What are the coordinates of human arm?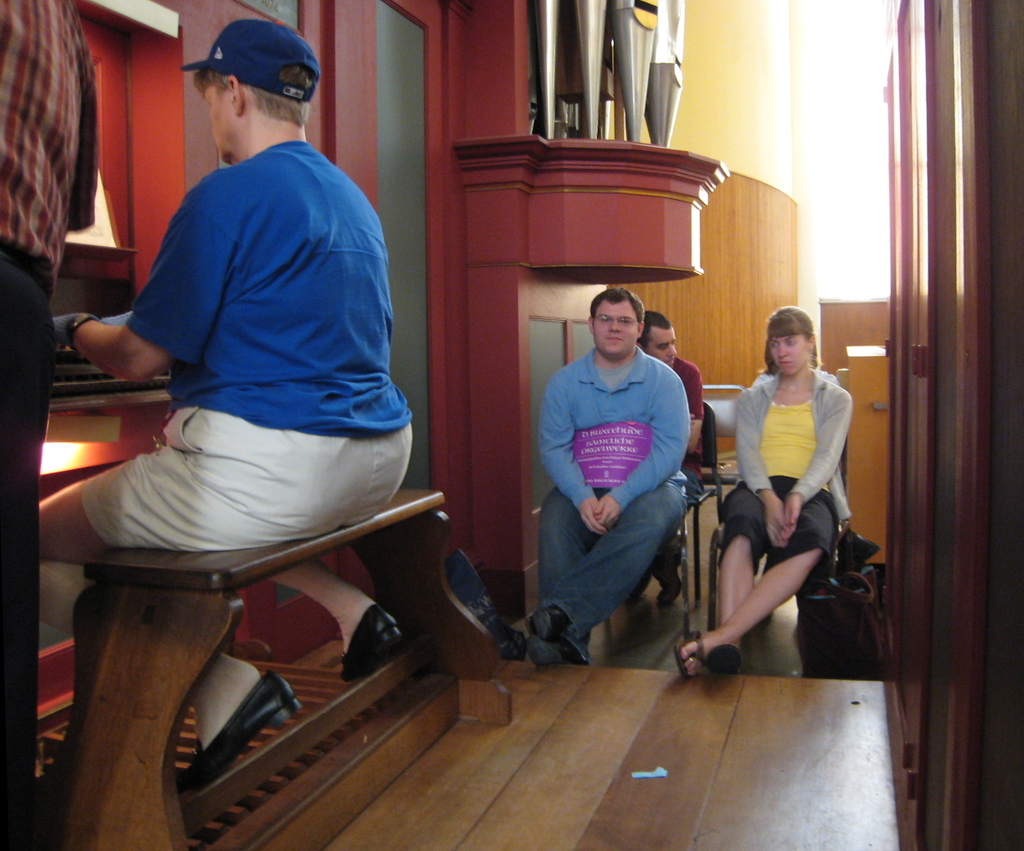
(left=784, top=397, right=848, bottom=531).
